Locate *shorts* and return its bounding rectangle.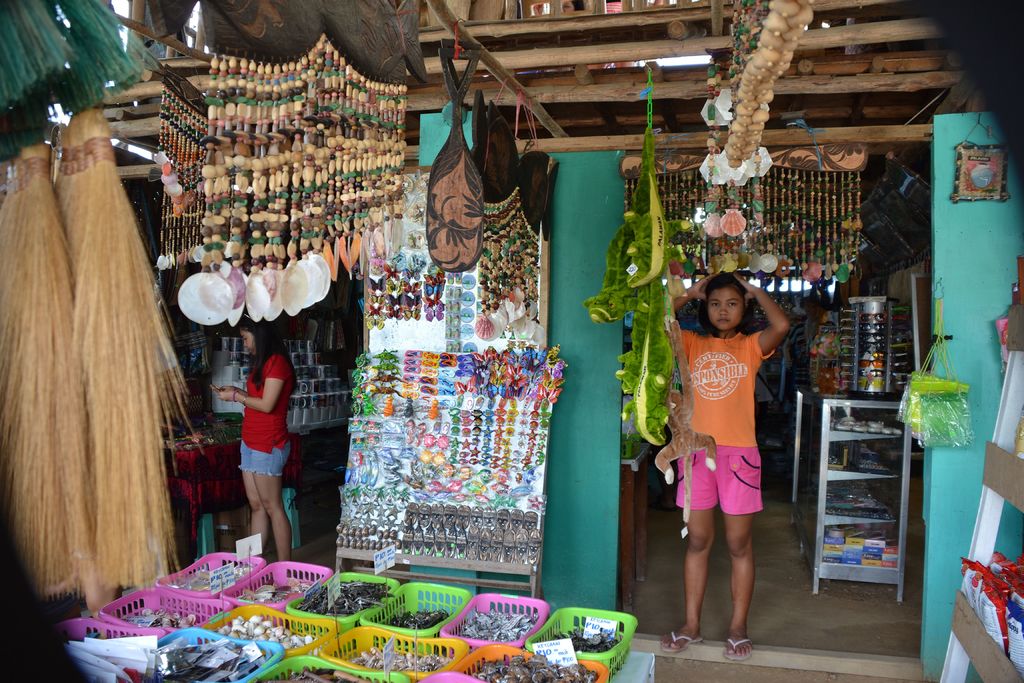
left=667, top=466, right=780, bottom=520.
